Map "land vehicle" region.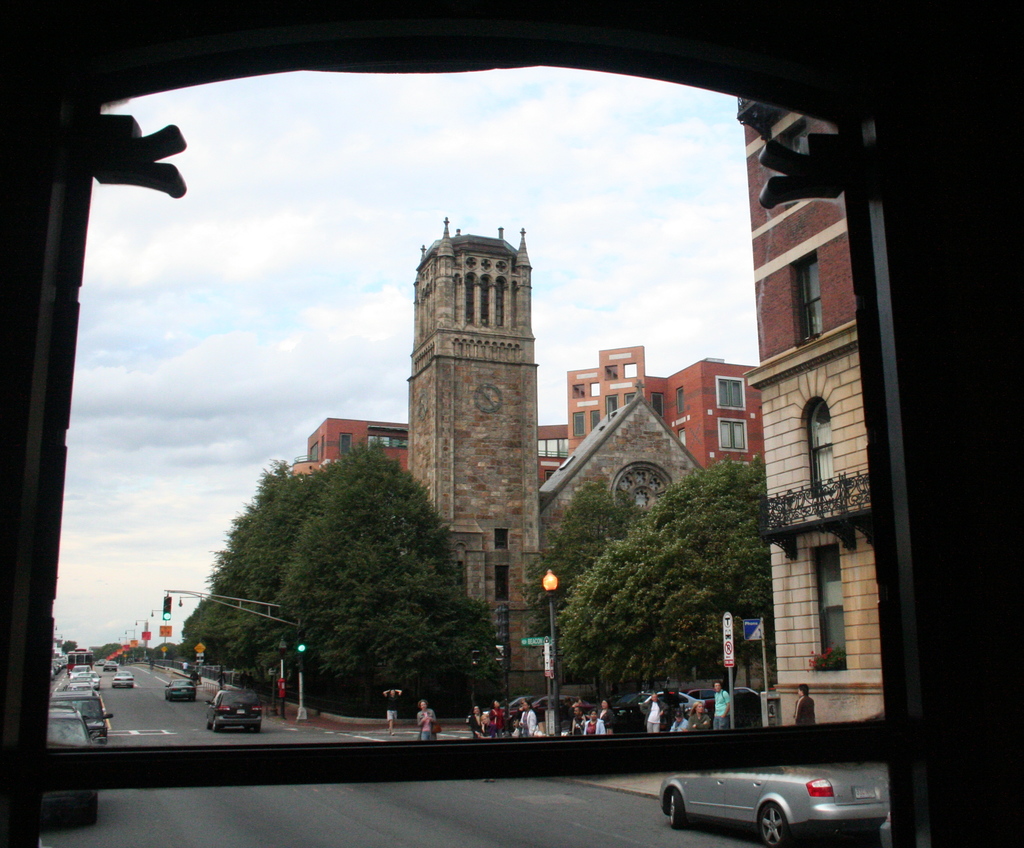
Mapped to (46,709,95,826).
